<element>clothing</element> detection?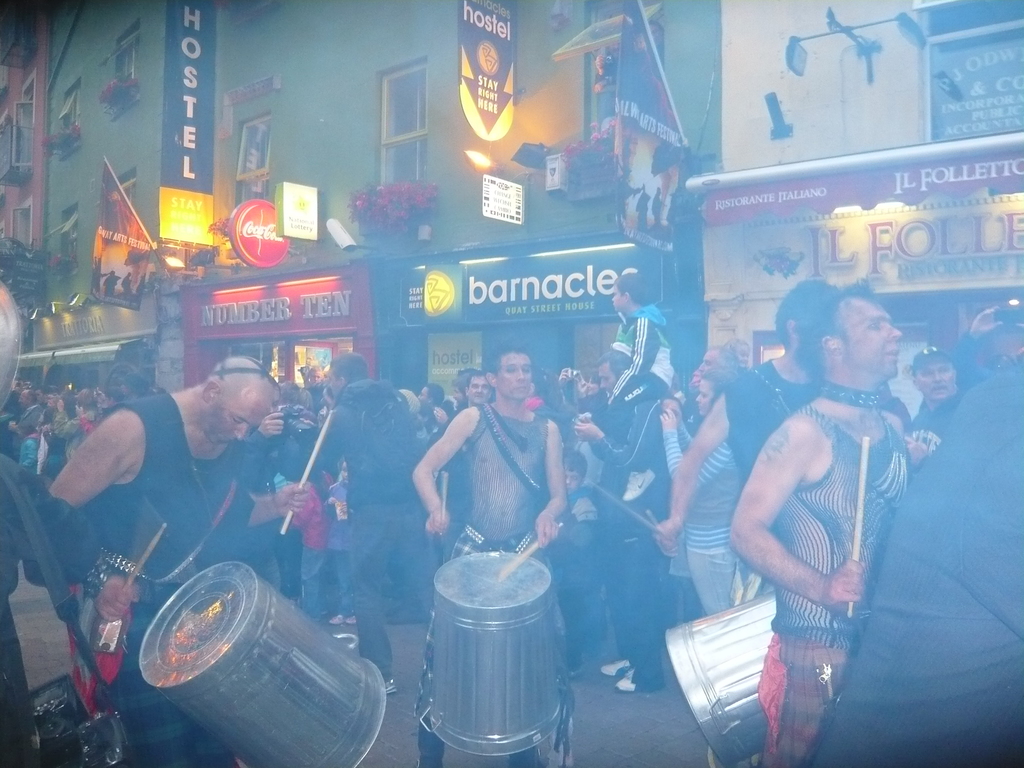
crop(711, 359, 817, 555)
